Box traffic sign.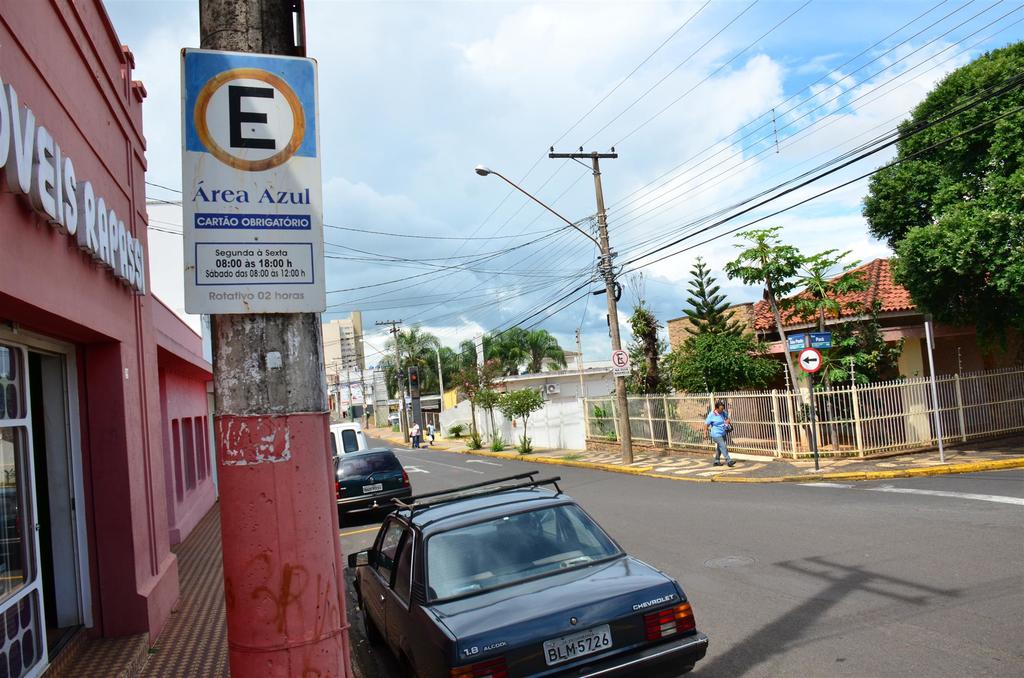
BBox(797, 344, 822, 375).
